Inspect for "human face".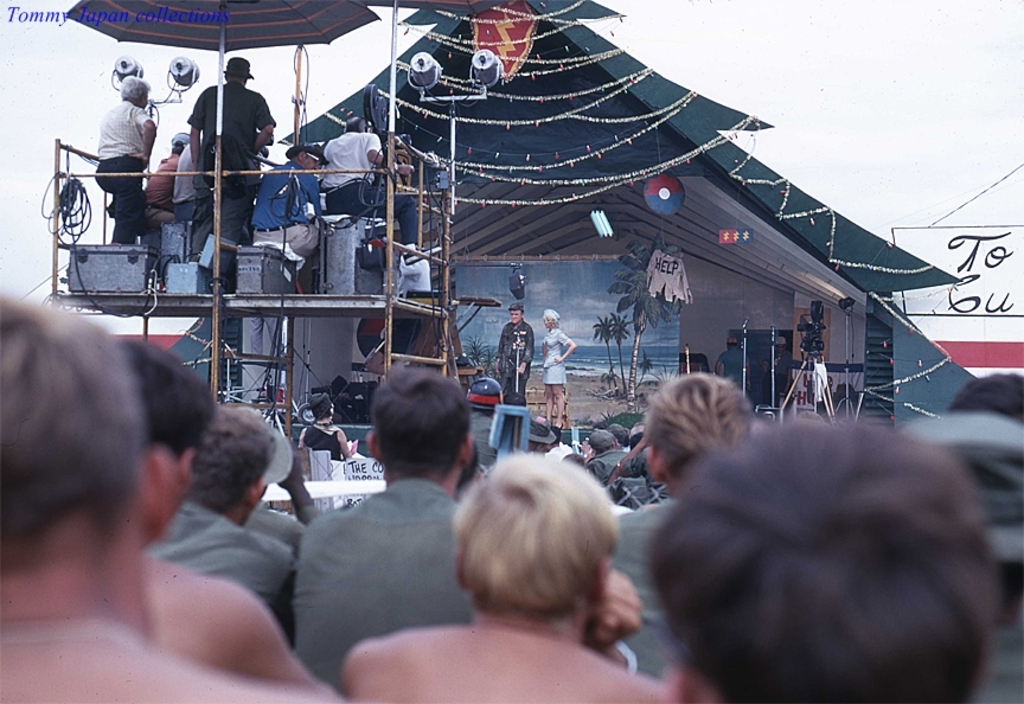
Inspection: box(543, 319, 552, 327).
